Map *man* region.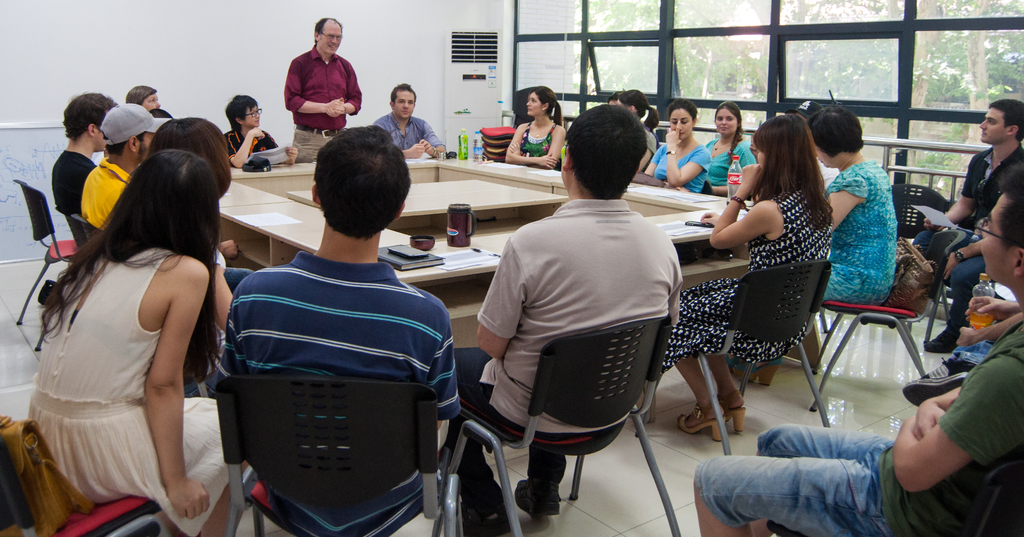
Mapped to BBox(51, 89, 115, 215).
